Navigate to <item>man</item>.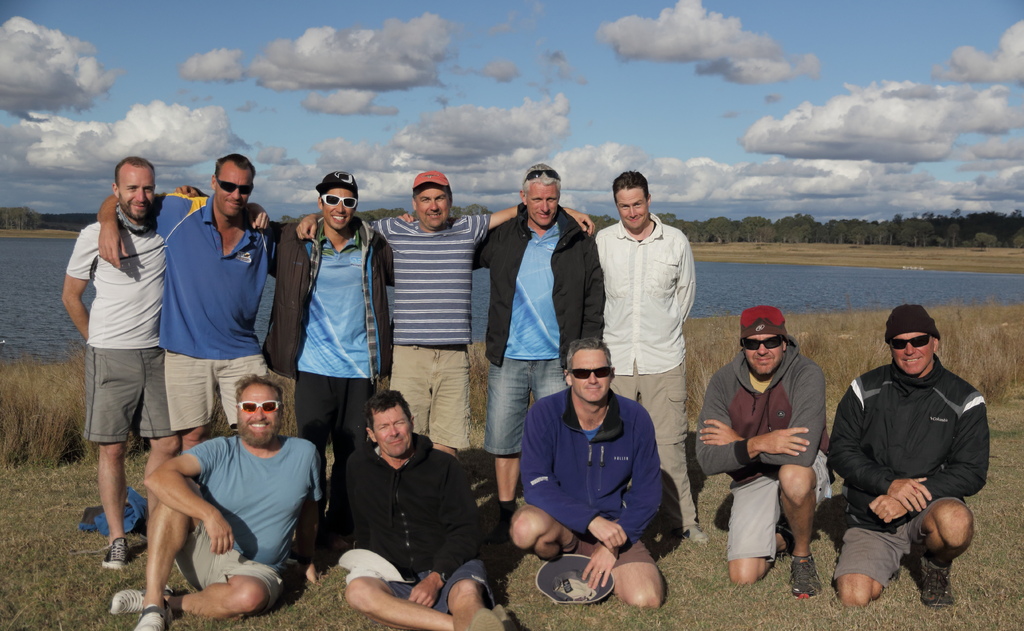
Navigation target: (68, 152, 188, 554).
